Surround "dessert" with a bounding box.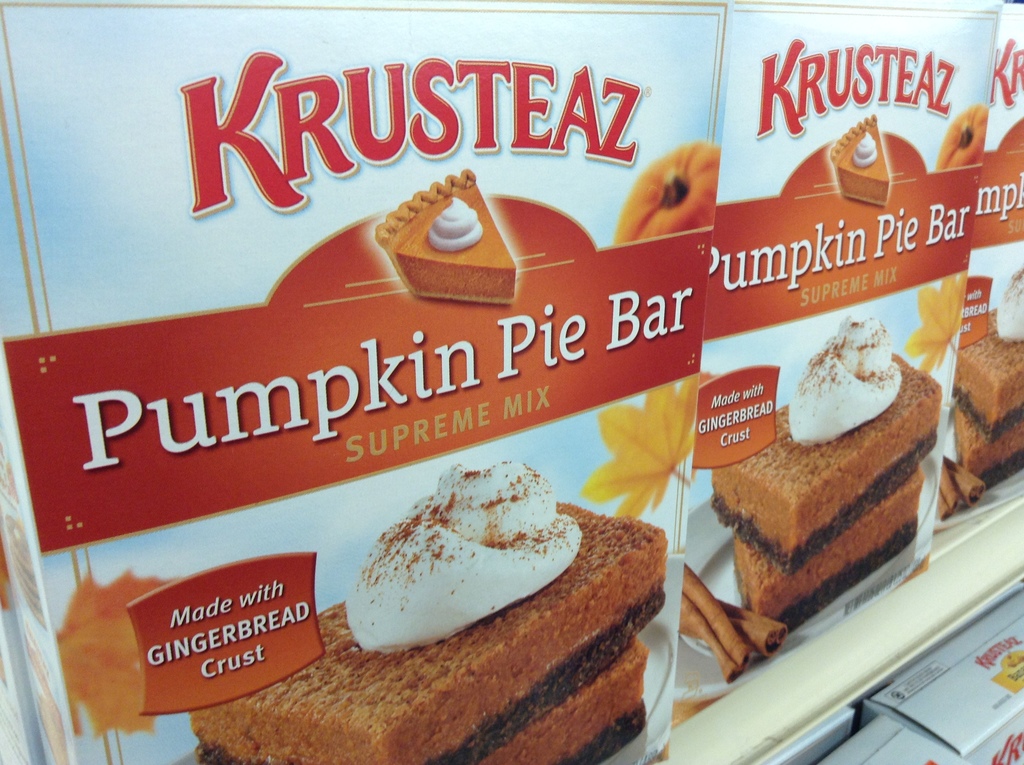
(945, 103, 986, 164).
